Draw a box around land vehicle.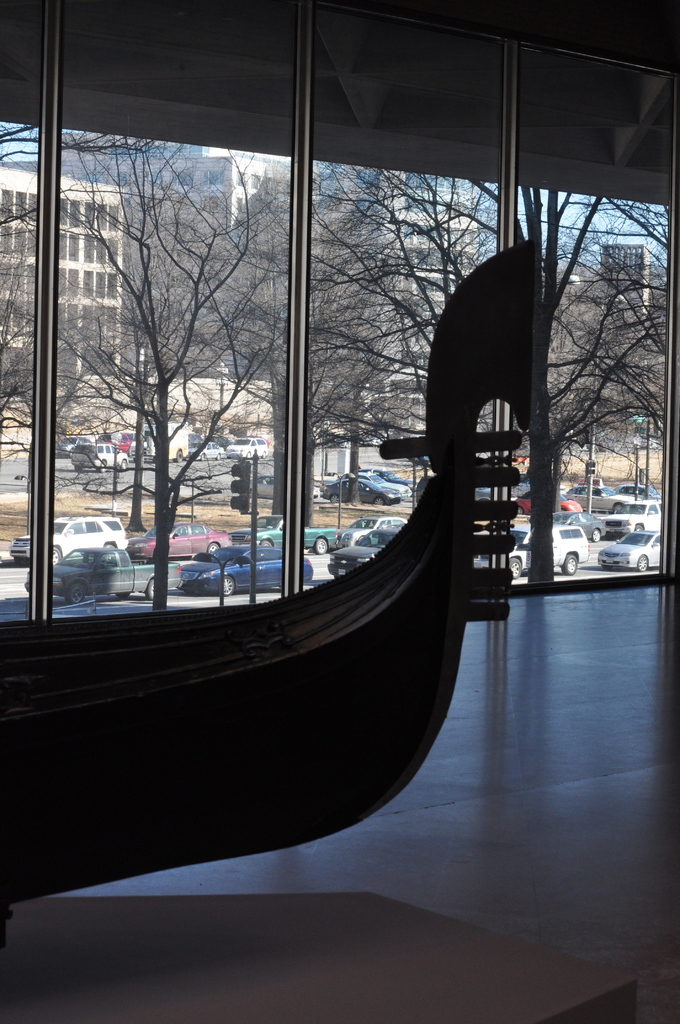
detection(133, 522, 228, 561).
